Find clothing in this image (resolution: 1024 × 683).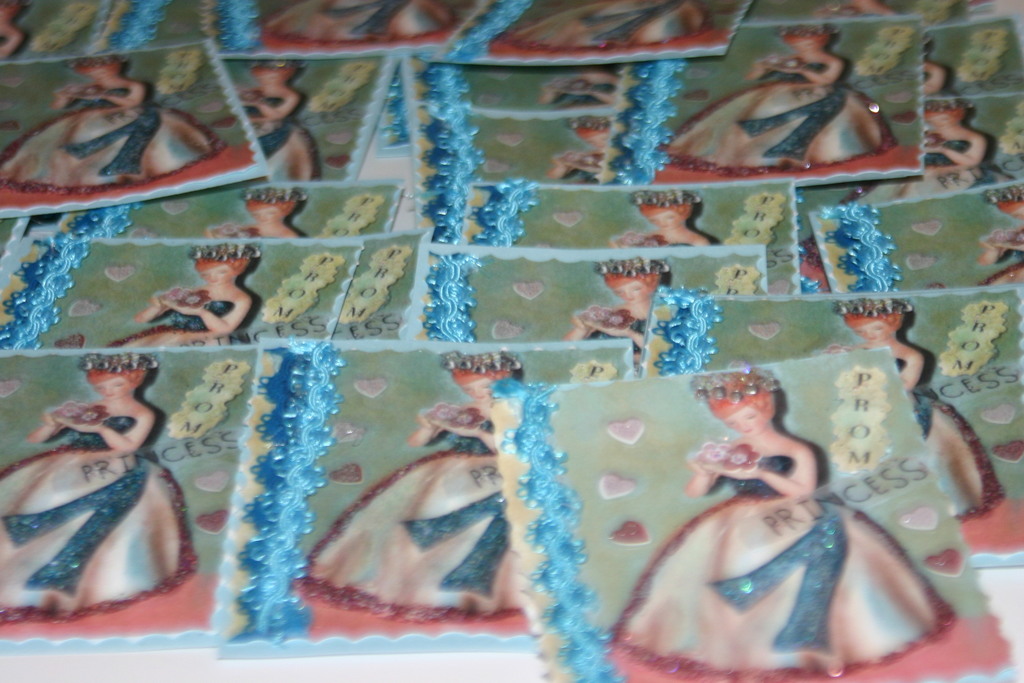
l=662, t=63, r=899, b=173.
